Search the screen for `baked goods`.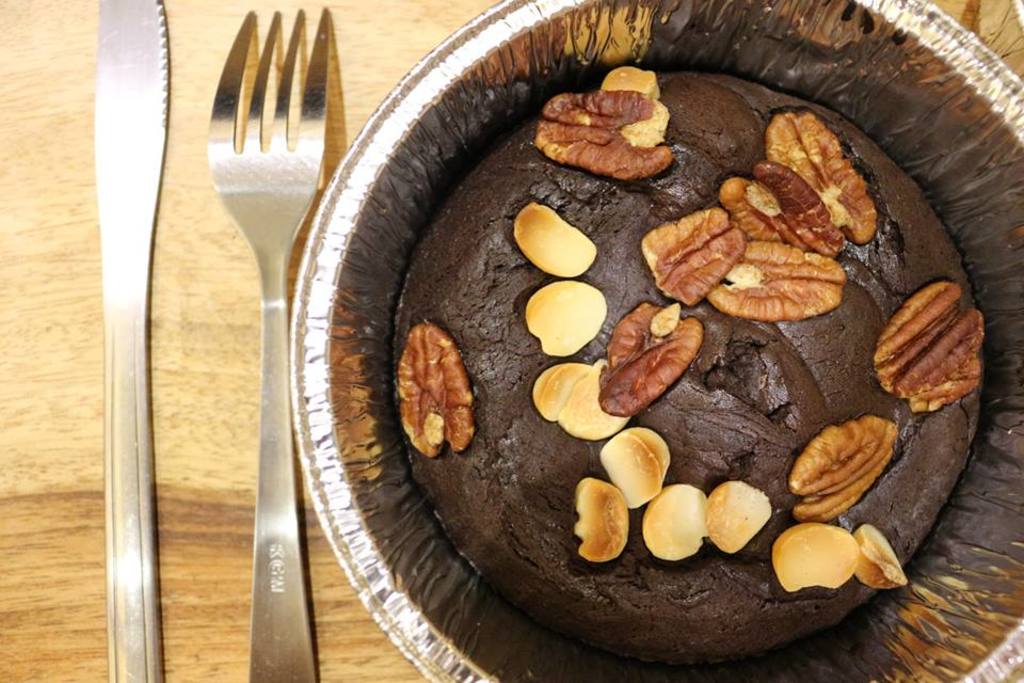
Found at 388:63:990:660.
